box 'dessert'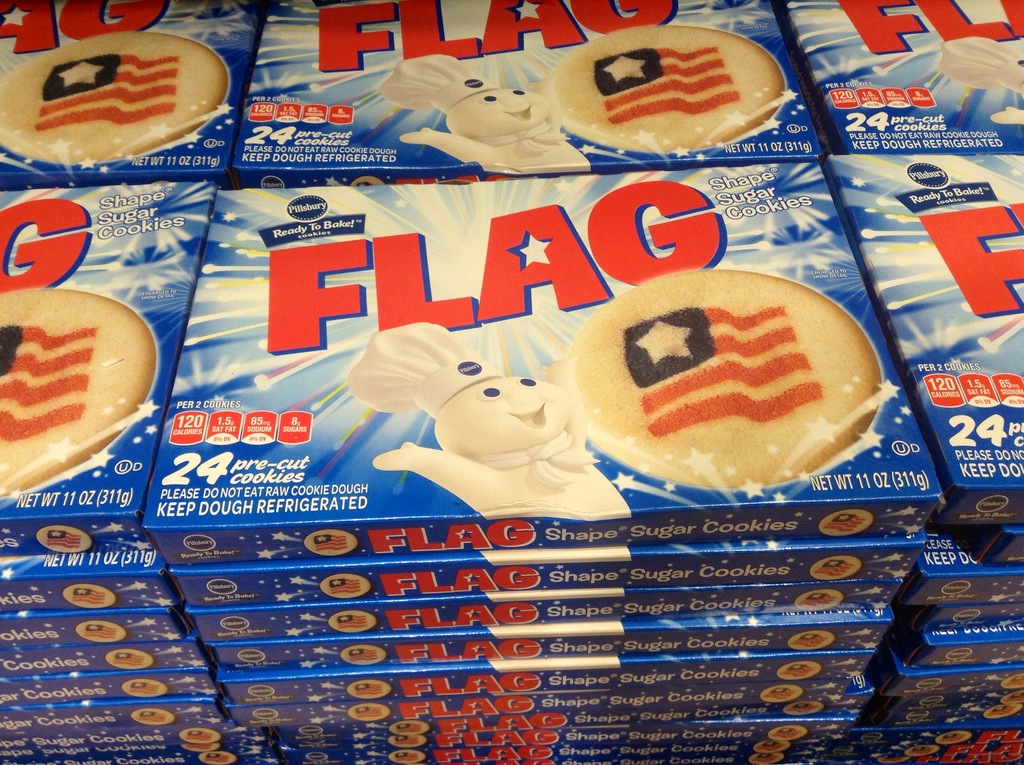
bbox=(558, 276, 899, 513)
